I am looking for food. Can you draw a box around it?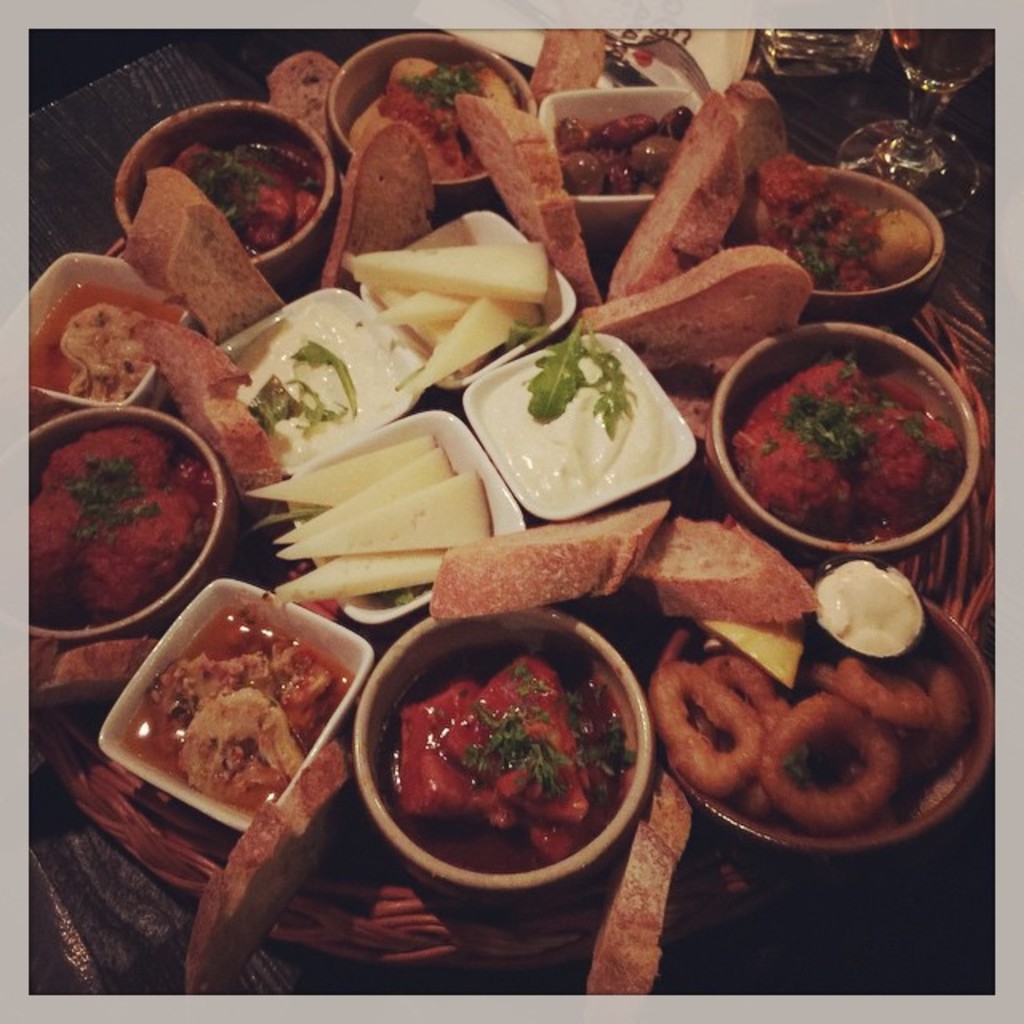
Sure, the bounding box is bbox=[453, 93, 602, 310].
